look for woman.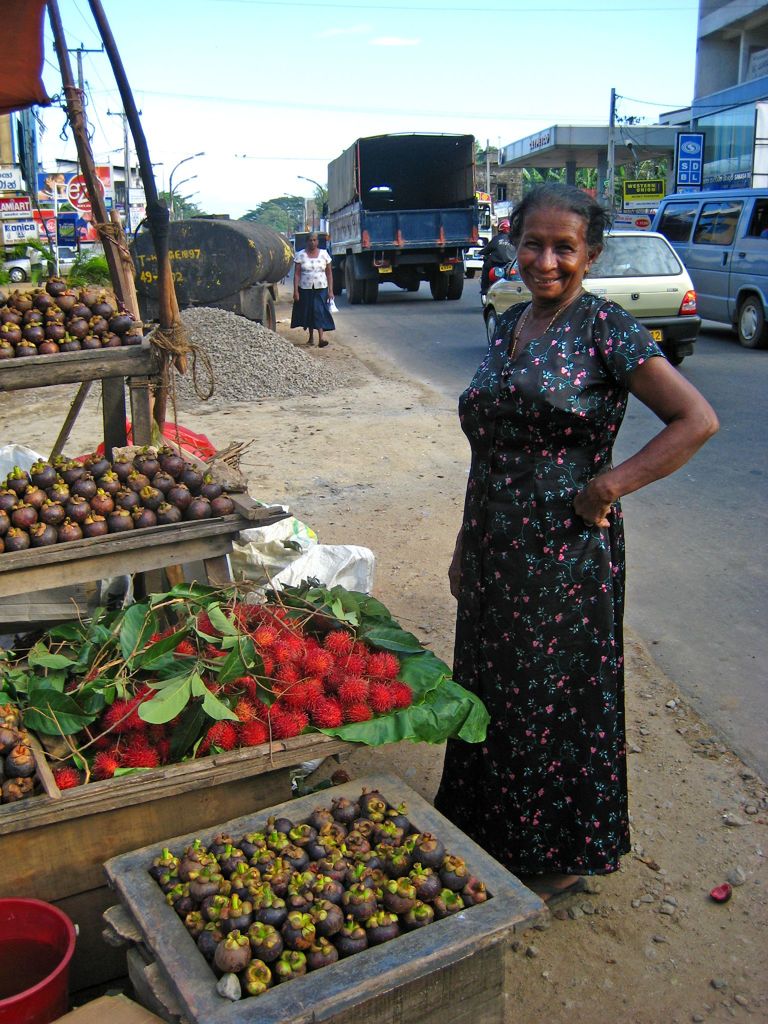
Found: Rect(287, 233, 338, 350).
